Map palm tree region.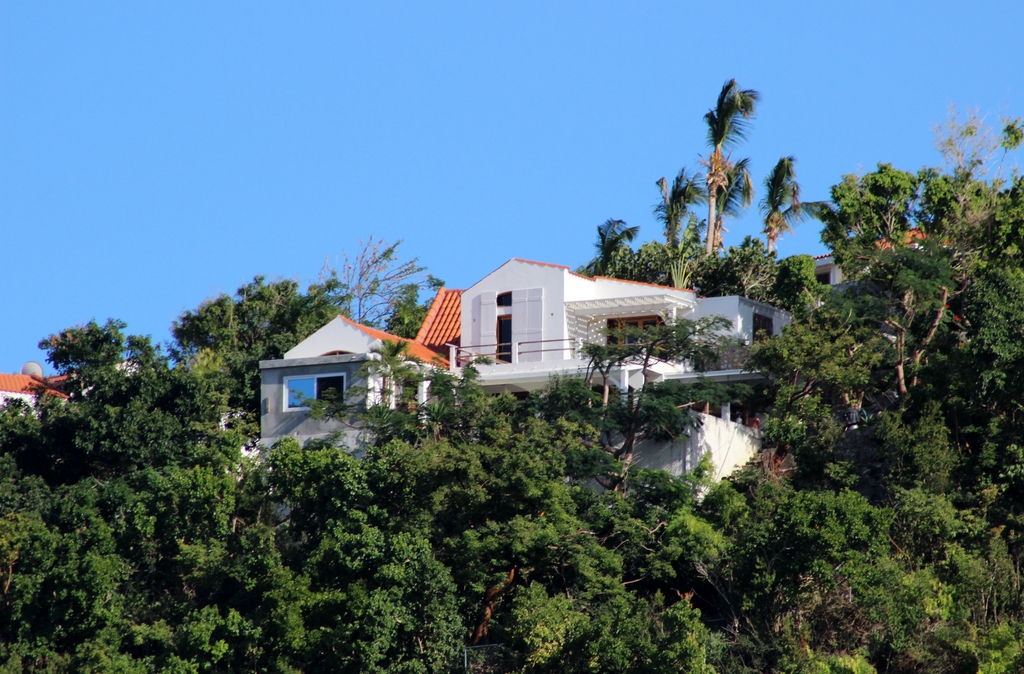
Mapped to <box>607,216,629,291</box>.
